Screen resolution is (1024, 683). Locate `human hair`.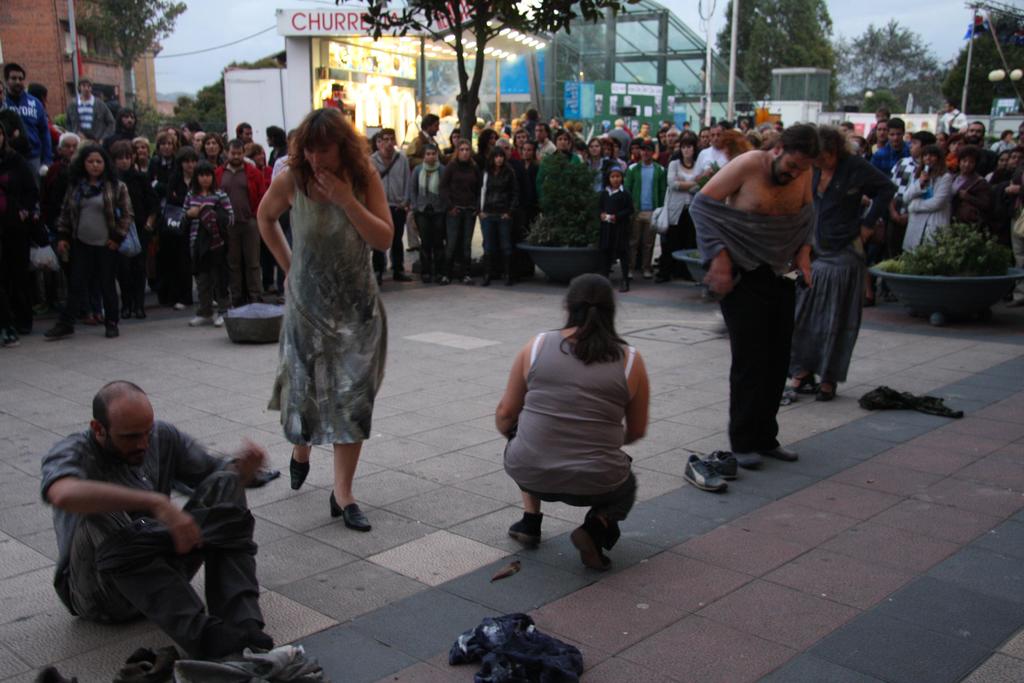
<box>559,274,631,370</box>.
